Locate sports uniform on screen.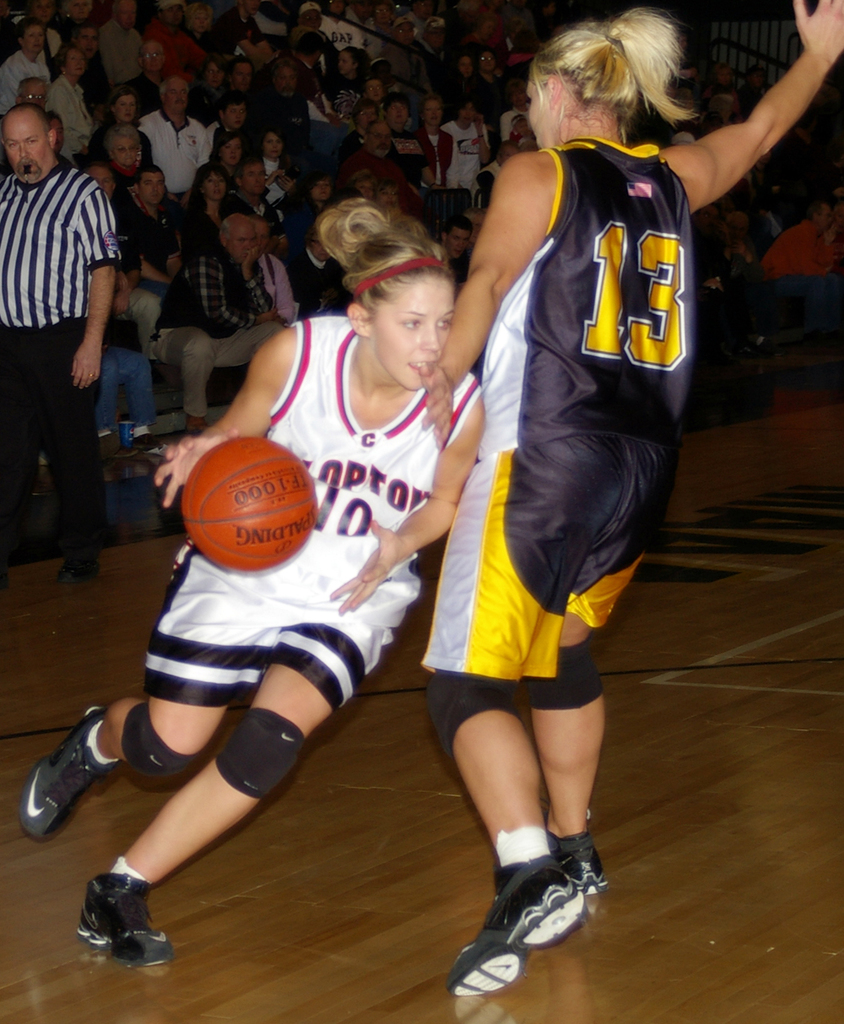
On screen at bbox=[0, 164, 122, 578].
